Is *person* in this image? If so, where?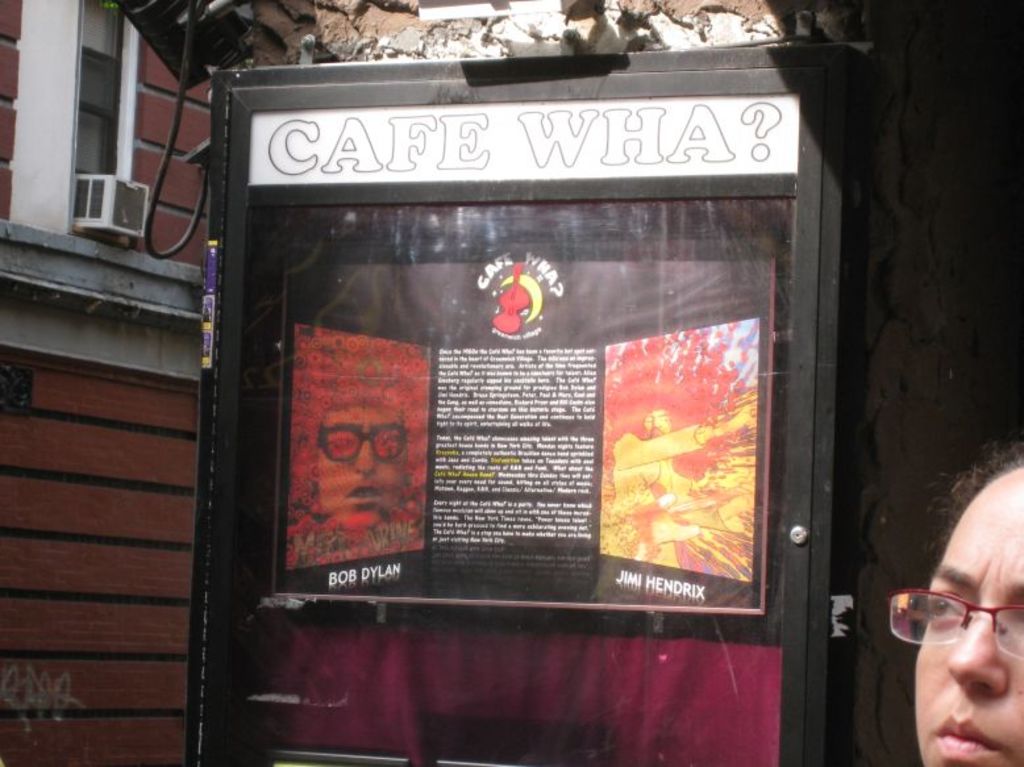
Yes, at (x1=888, y1=442, x2=1023, y2=766).
